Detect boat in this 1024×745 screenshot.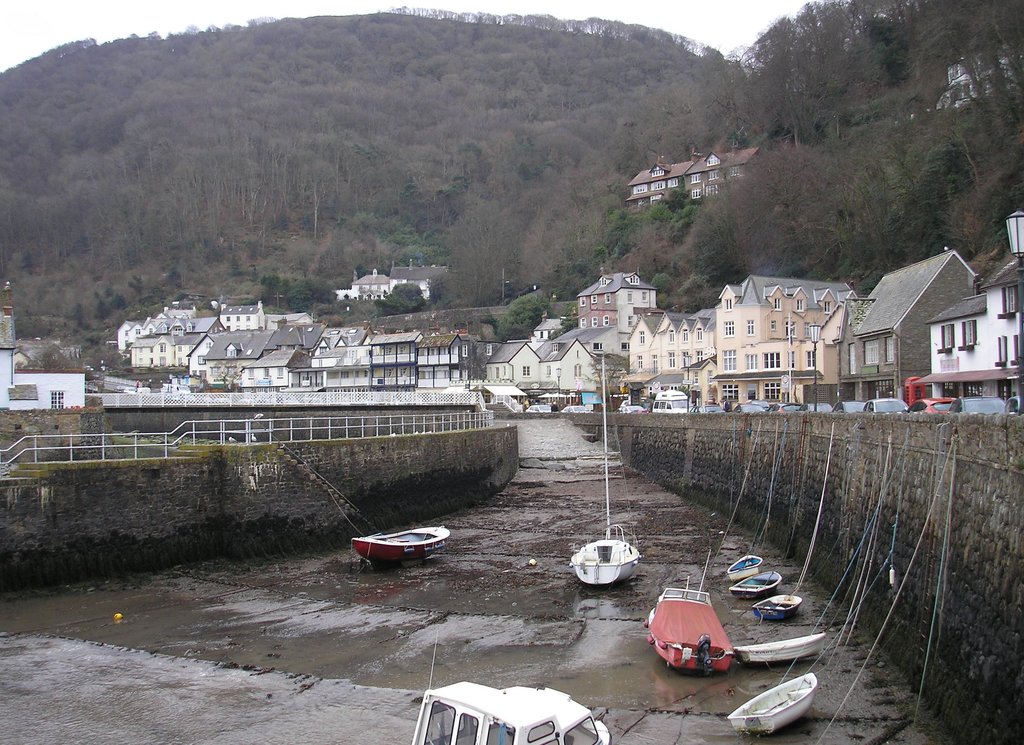
Detection: {"x1": 347, "y1": 527, "x2": 453, "y2": 580}.
